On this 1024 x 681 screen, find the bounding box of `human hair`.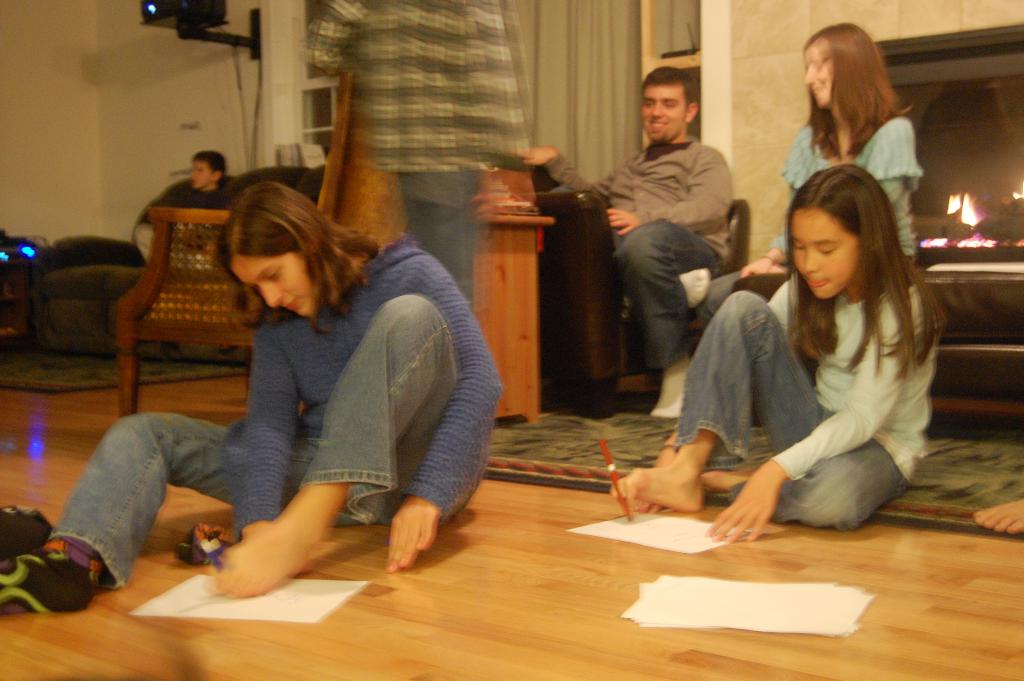
Bounding box: box(803, 20, 906, 155).
